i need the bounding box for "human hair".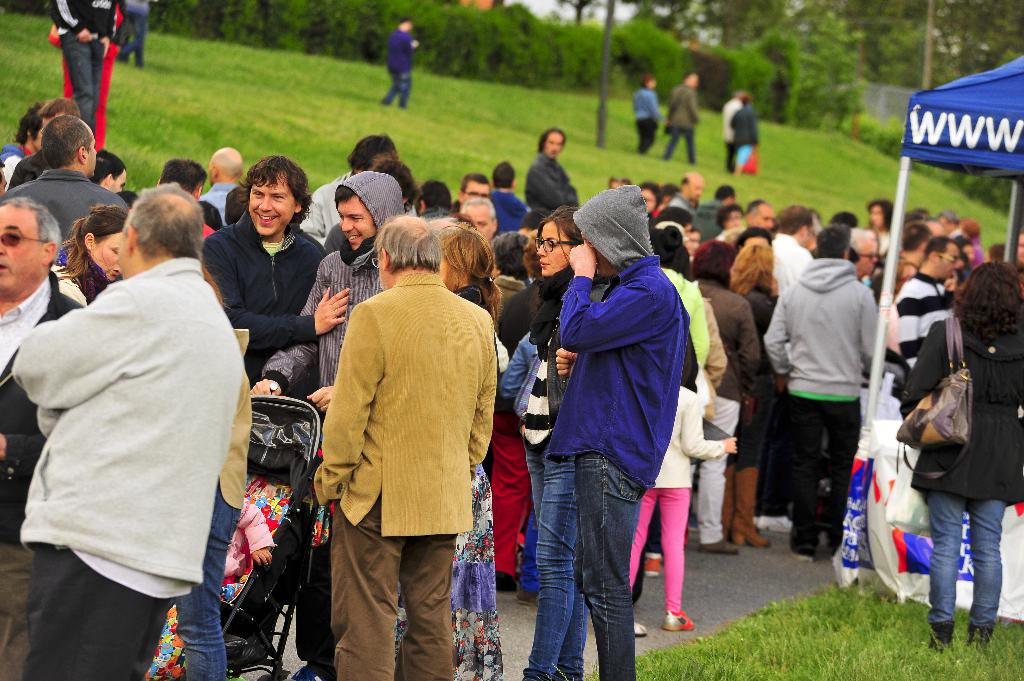
Here it is: <region>732, 236, 773, 289</region>.
